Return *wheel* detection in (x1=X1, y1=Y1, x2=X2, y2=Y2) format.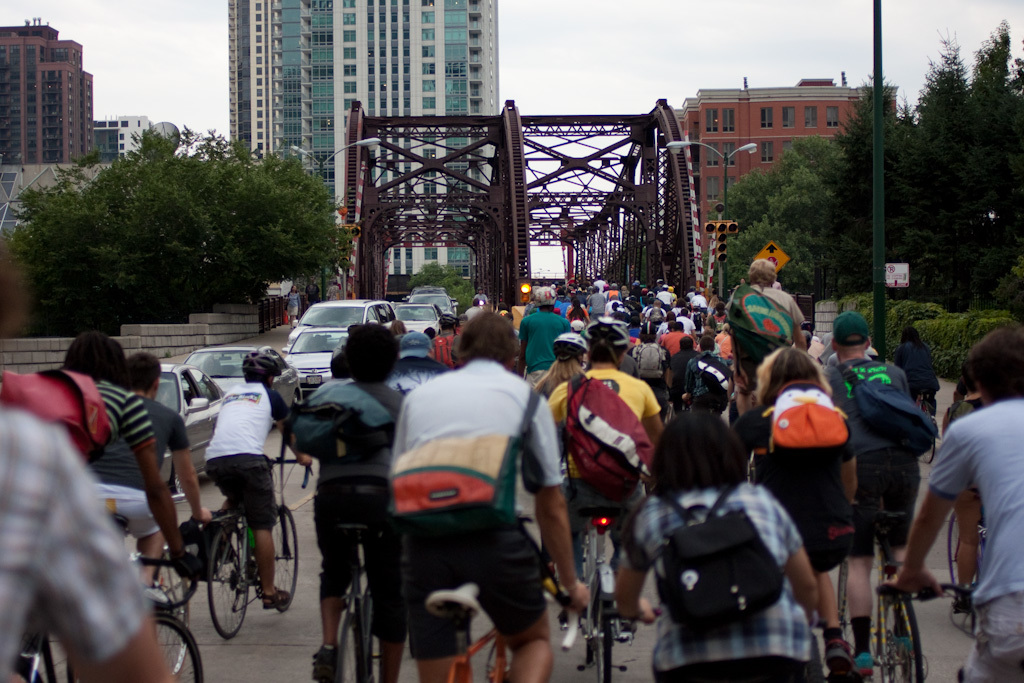
(x1=150, y1=545, x2=195, y2=611).
